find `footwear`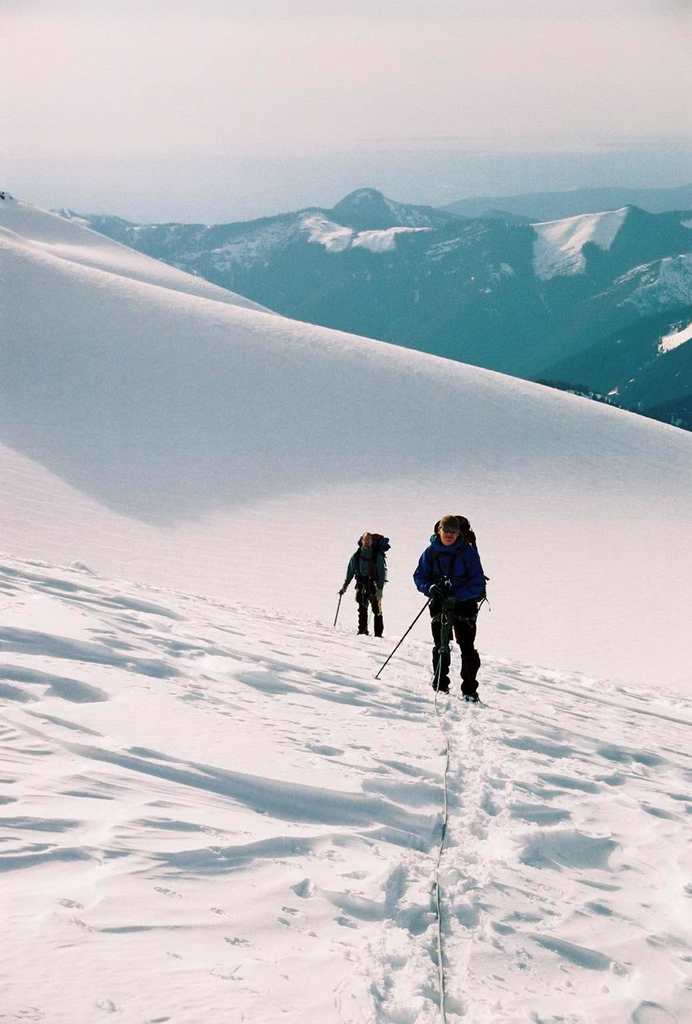
462:691:478:706
